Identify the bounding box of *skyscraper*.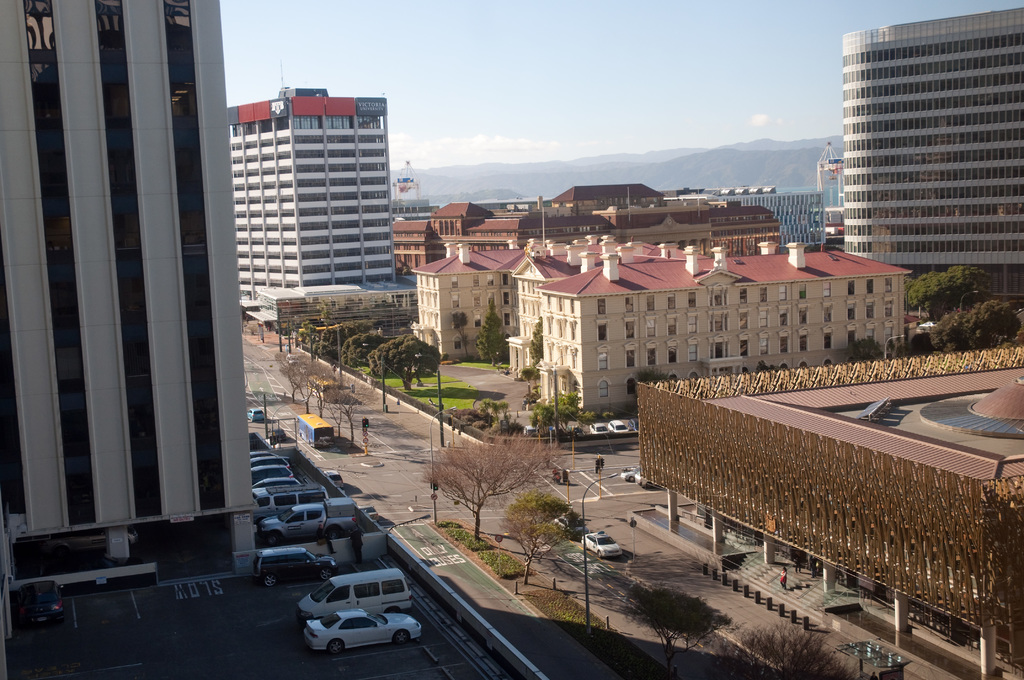
[left=822, top=16, right=1011, bottom=277].
